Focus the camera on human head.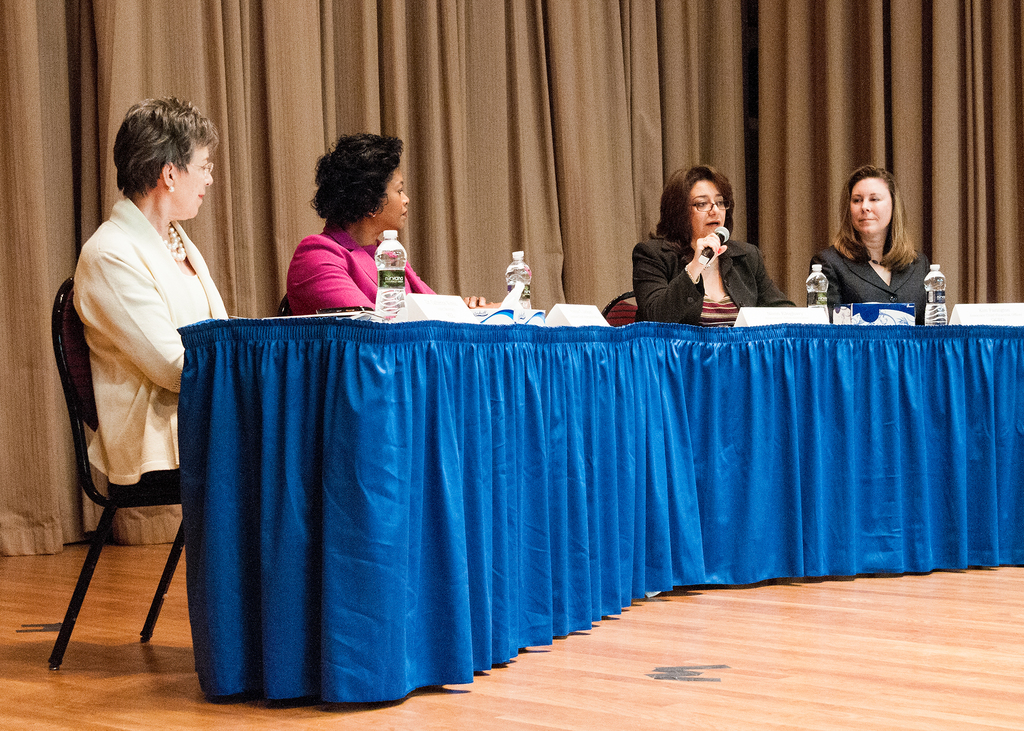
Focus region: select_region(845, 166, 900, 234).
